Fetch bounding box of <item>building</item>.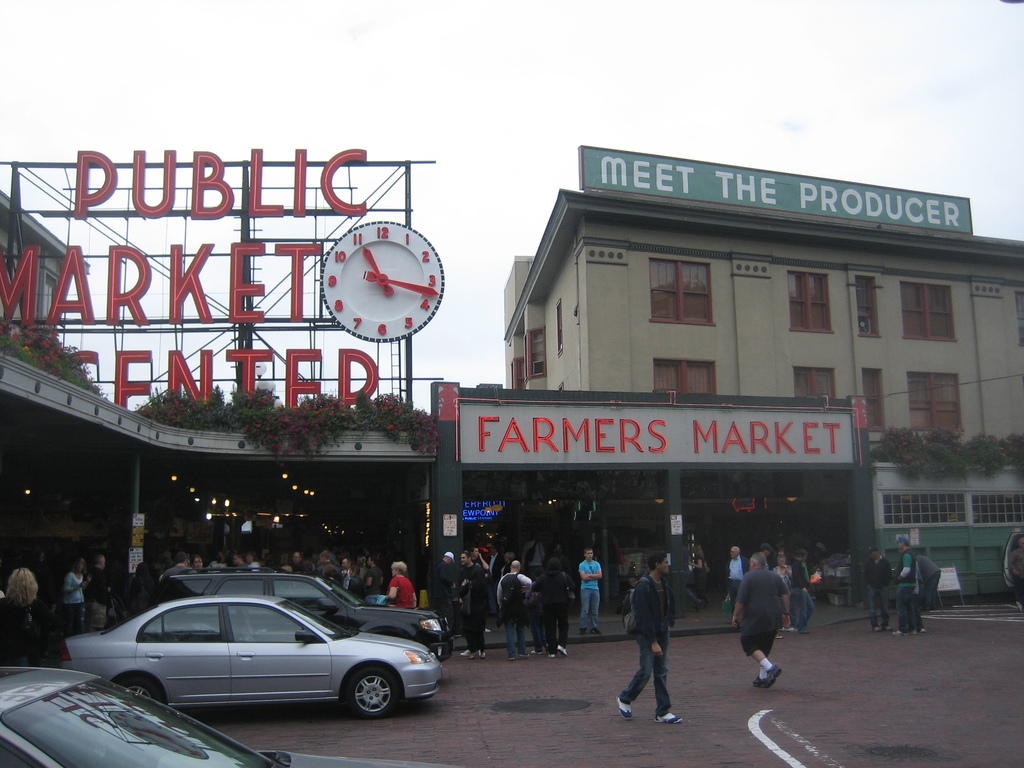
Bbox: [505, 190, 1023, 461].
